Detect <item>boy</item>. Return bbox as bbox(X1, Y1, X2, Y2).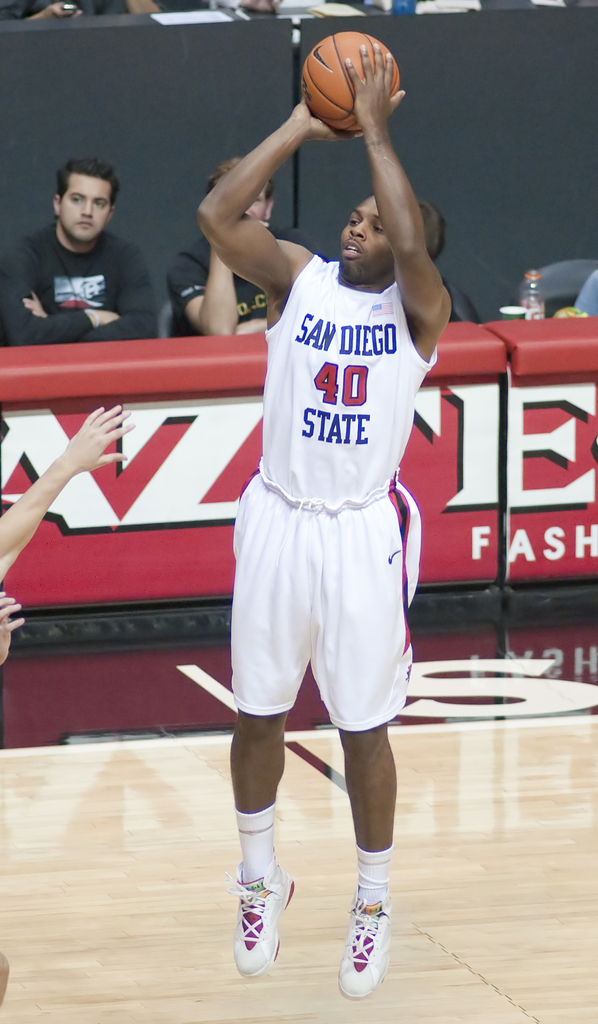
bbox(0, 155, 155, 344).
